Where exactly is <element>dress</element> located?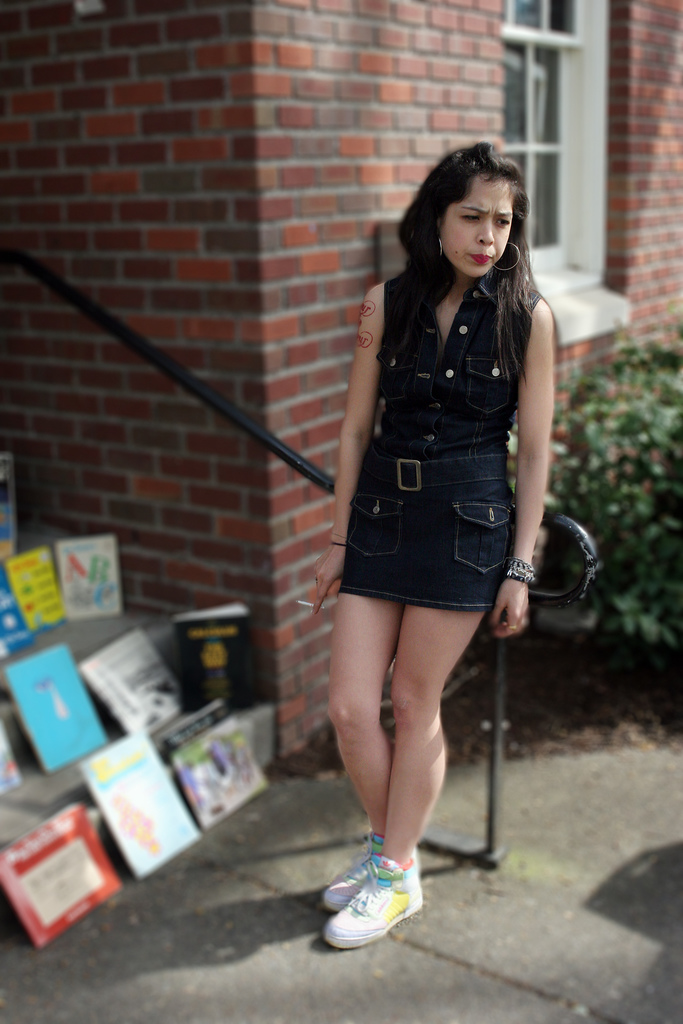
Its bounding box is <region>337, 262, 540, 608</region>.
